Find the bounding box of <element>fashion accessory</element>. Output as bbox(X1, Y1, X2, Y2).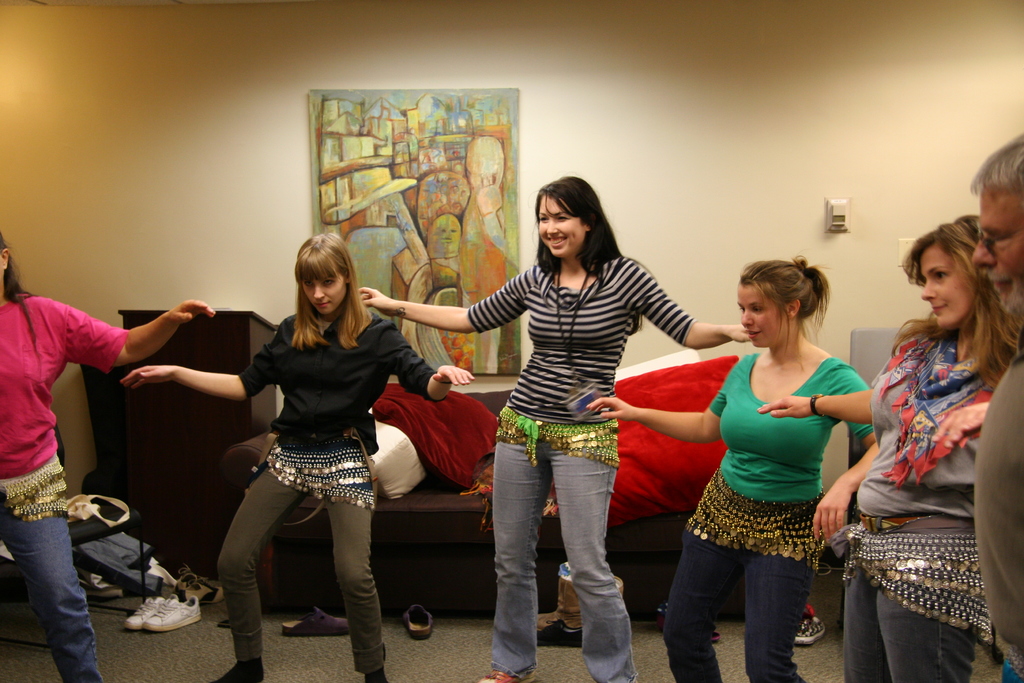
bbox(125, 589, 166, 630).
